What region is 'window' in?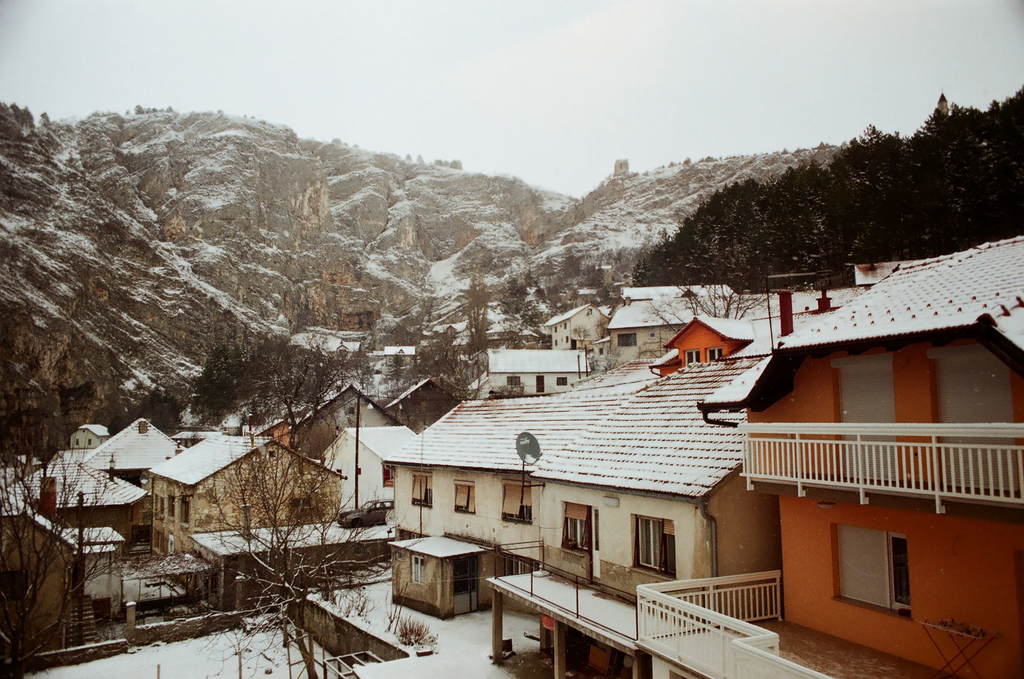
[x1=706, y1=344, x2=721, y2=362].
